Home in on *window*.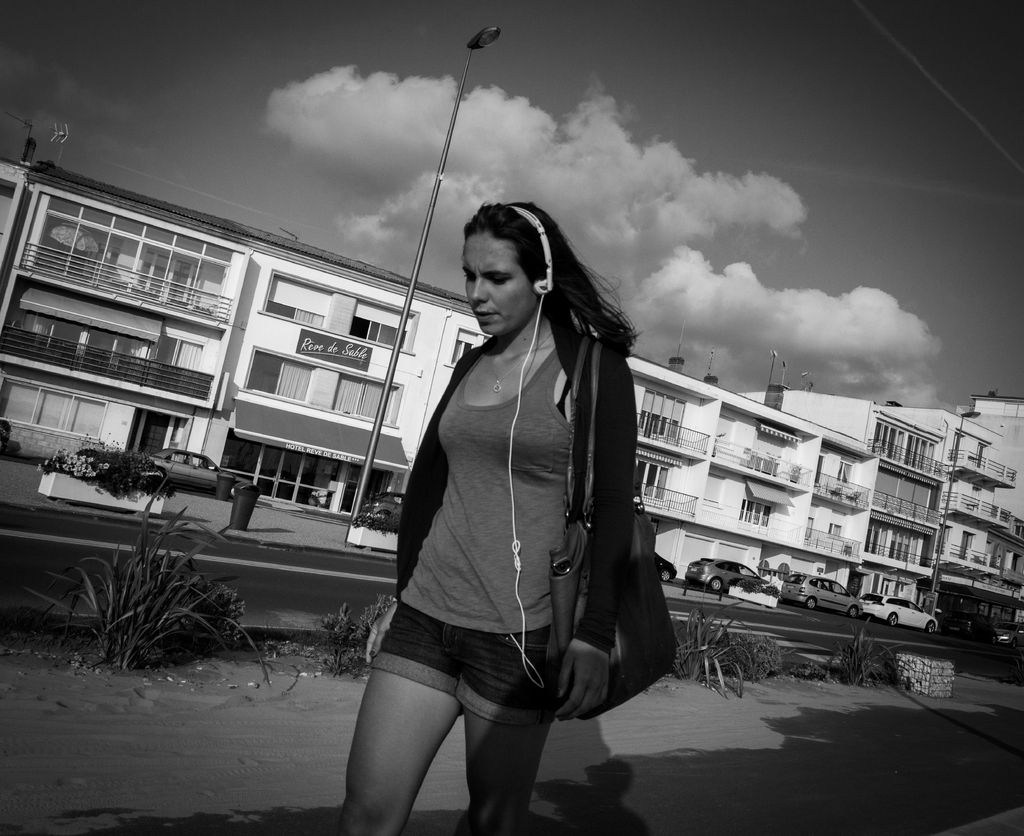
Homed in at pyautogui.locateOnScreen(637, 389, 690, 447).
